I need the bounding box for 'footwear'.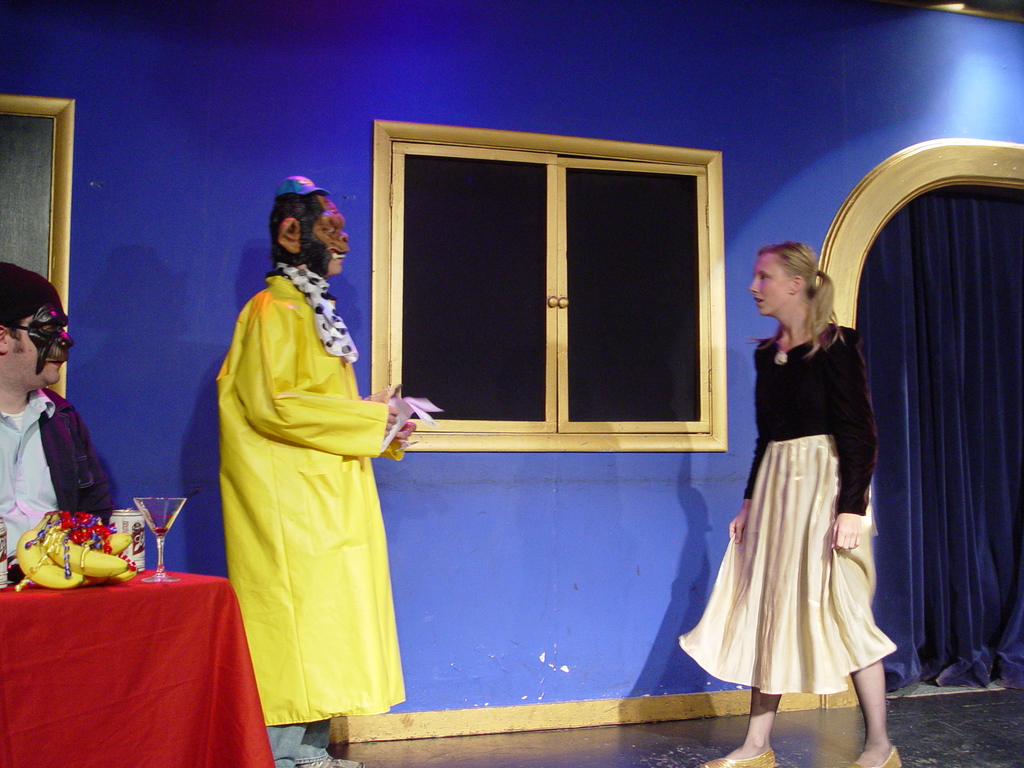
Here it is: (left=845, top=748, right=901, bottom=767).
